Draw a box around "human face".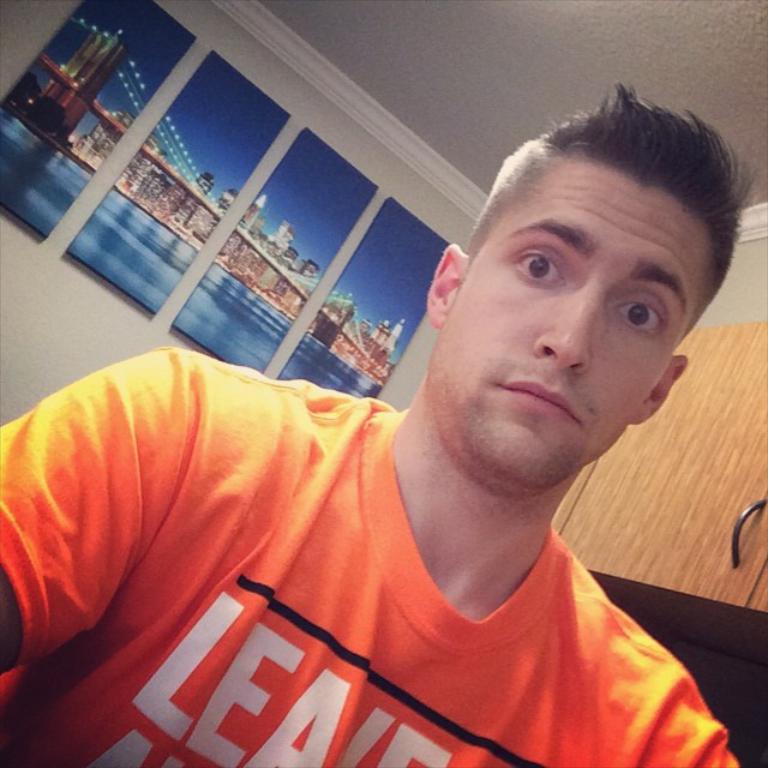
442,184,718,491.
